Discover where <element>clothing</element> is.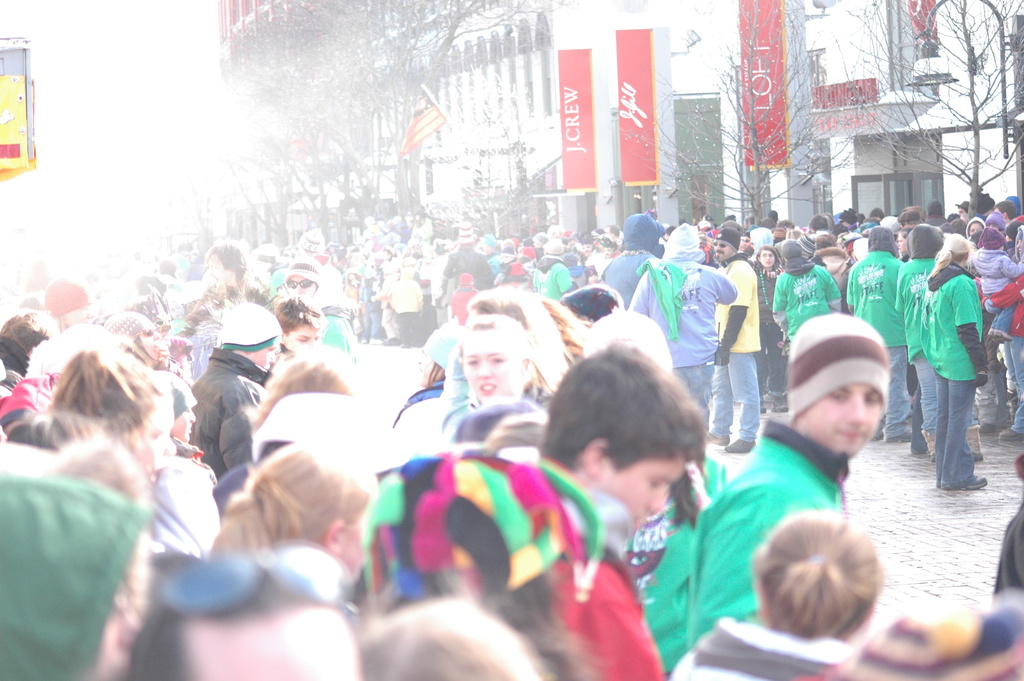
Discovered at 0,375,61,414.
